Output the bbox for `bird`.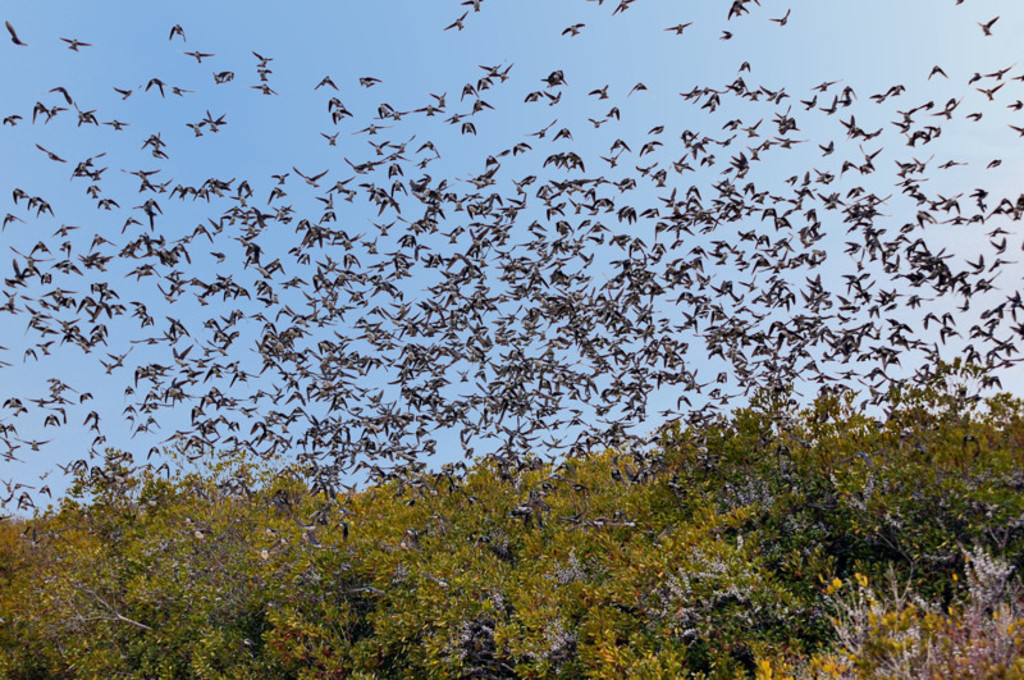
l=51, t=32, r=95, b=58.
